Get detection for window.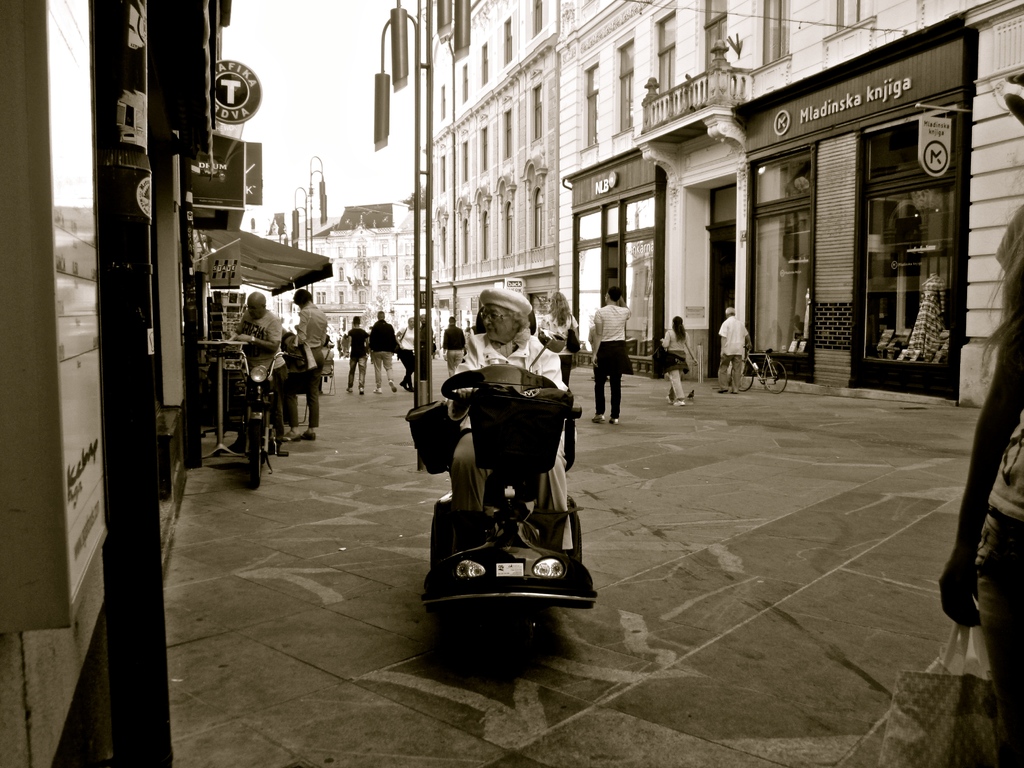
Detection: {"x1": 501, "y1": 111, "x2": 510, "y2": 156}.
